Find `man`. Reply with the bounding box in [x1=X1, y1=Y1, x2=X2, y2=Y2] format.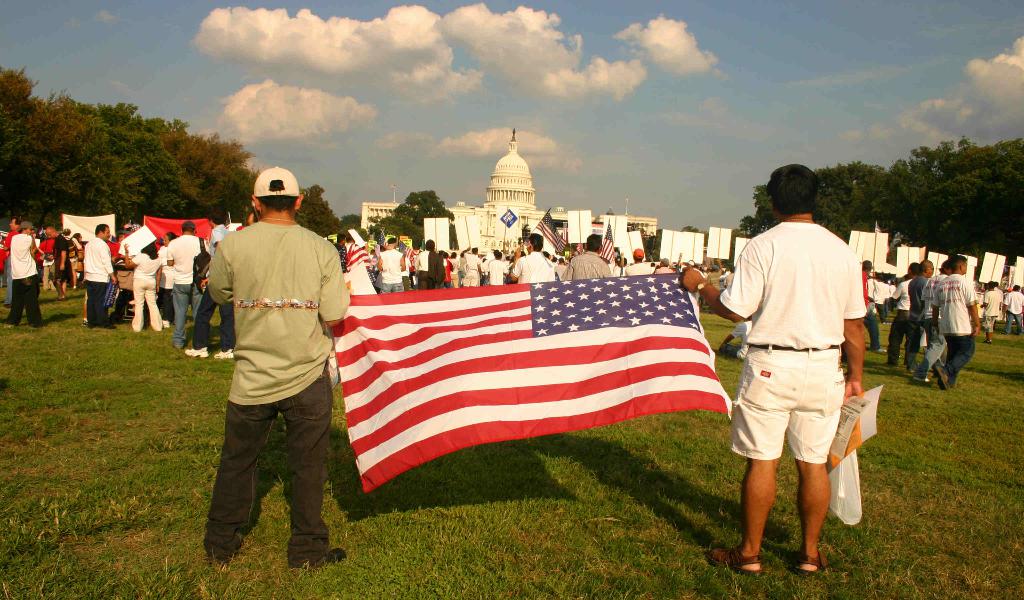
[x1=625, y1=247, x2=655, y2=276].
